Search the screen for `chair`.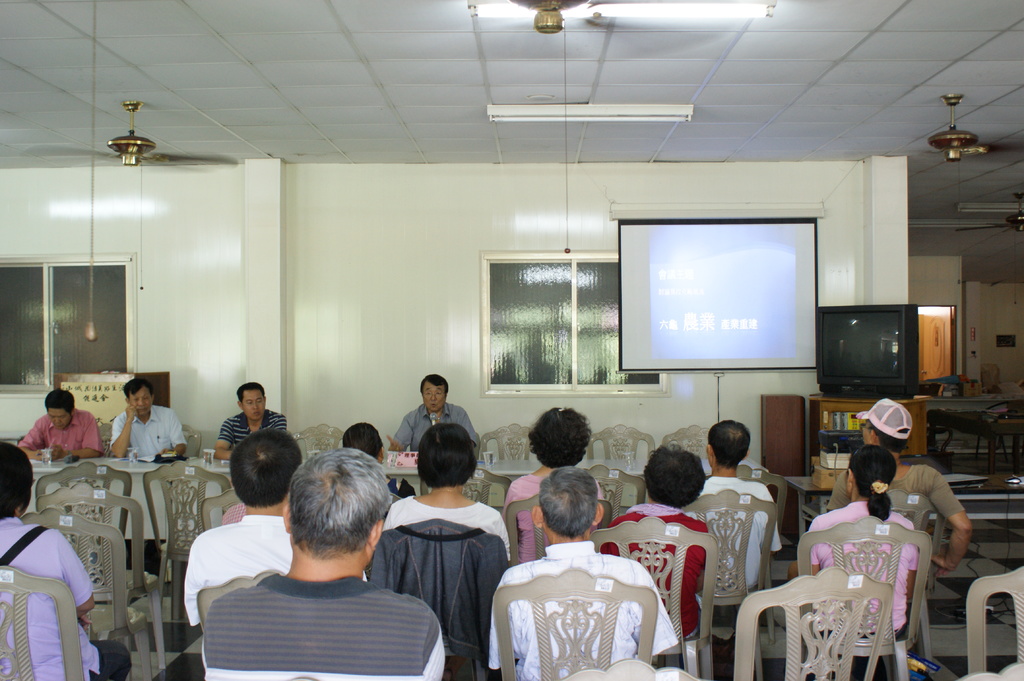
Found at <region>586, 424, 656, 502</region>.
